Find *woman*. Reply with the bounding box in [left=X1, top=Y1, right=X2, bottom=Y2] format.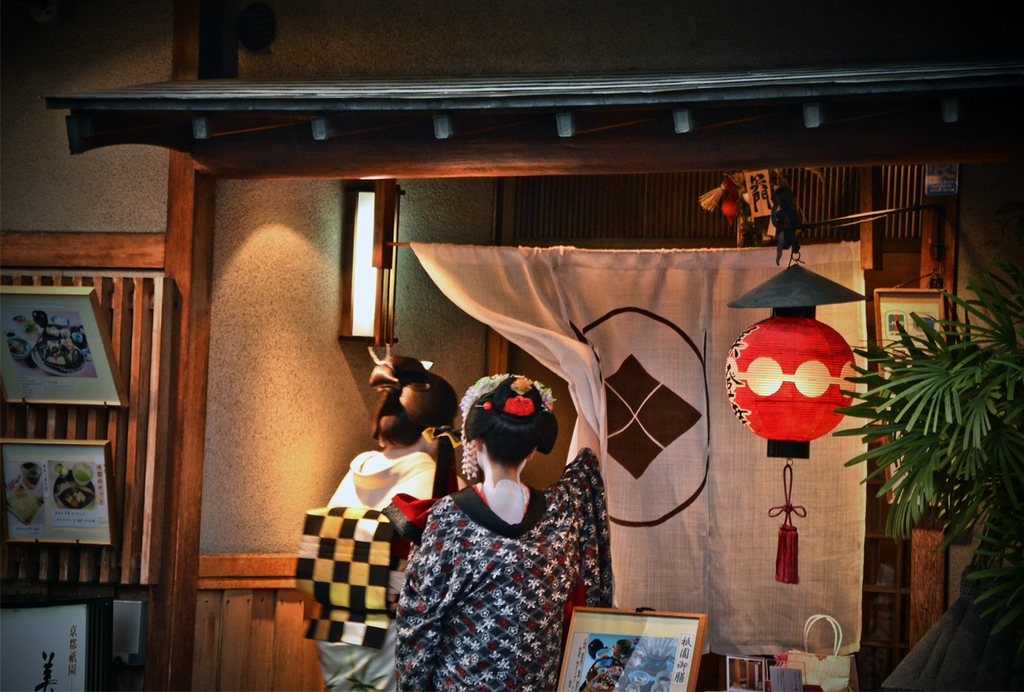
[left=379, top=368, right=625, bottom=677].
